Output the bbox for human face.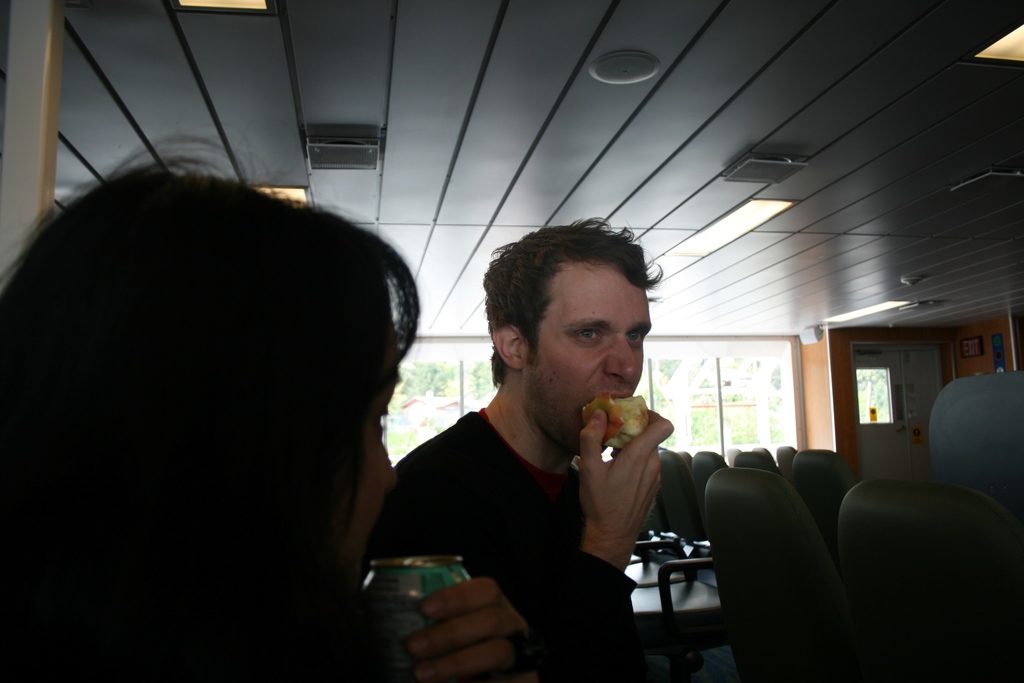
(516,262,652,442).
